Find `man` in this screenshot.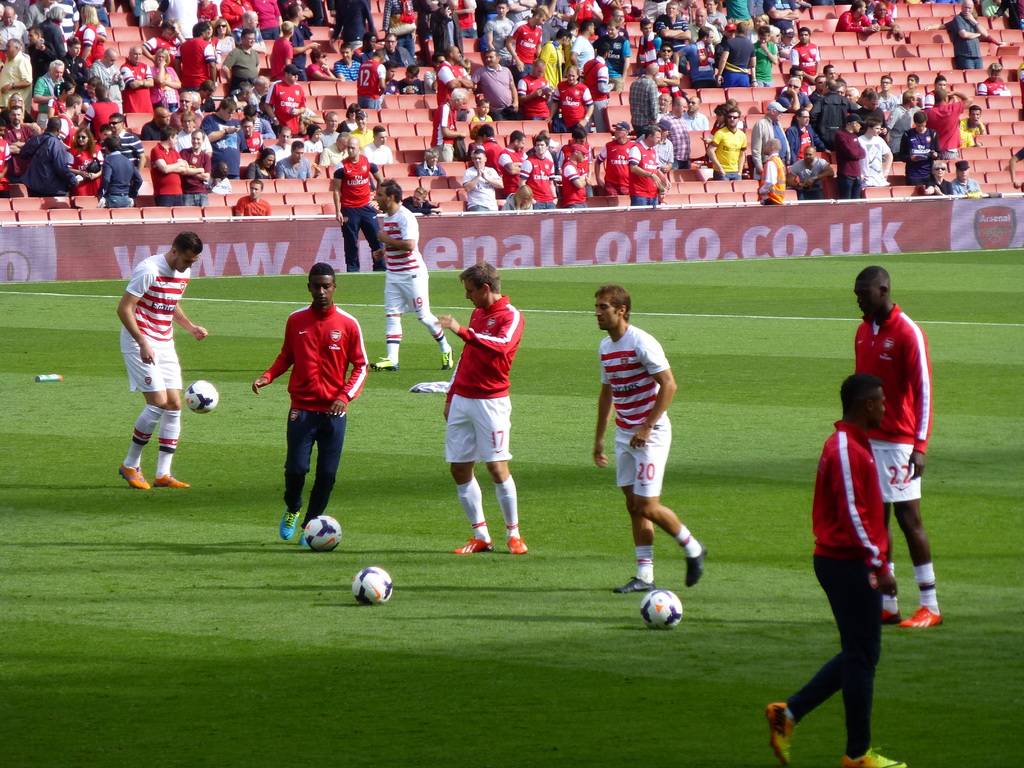
The bounding box for `man` is [x1=512, y1=10, x2=545, y2=83].
